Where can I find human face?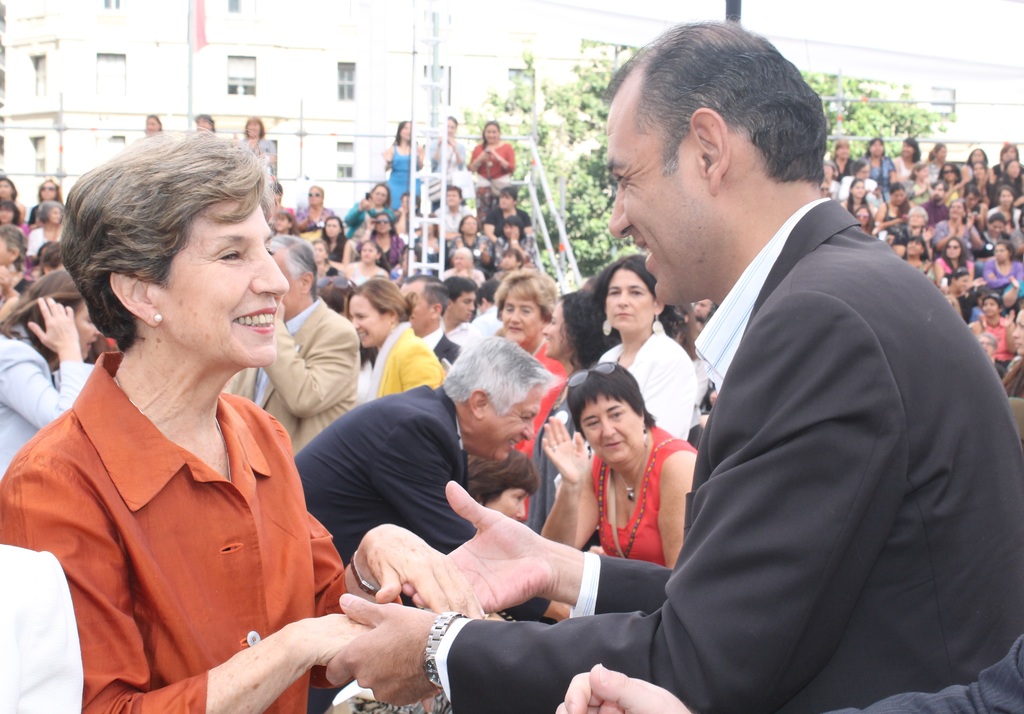
You can find it at box=[151, 199, 292, 368].
